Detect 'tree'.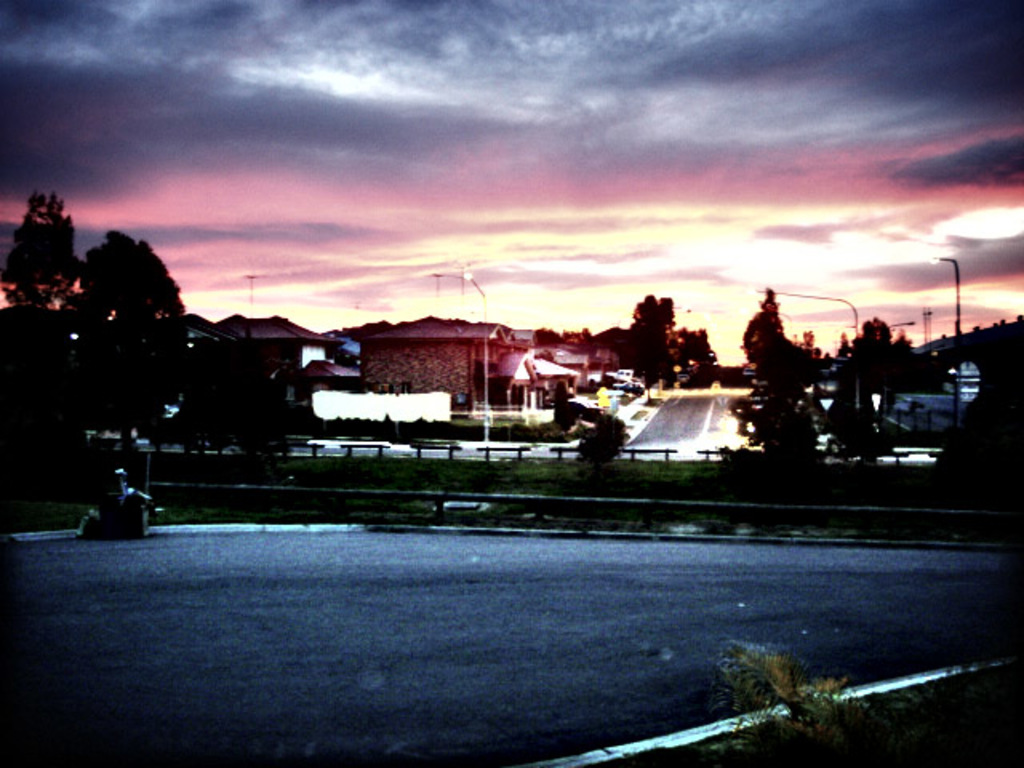
Detected at 832,317,944,418.
